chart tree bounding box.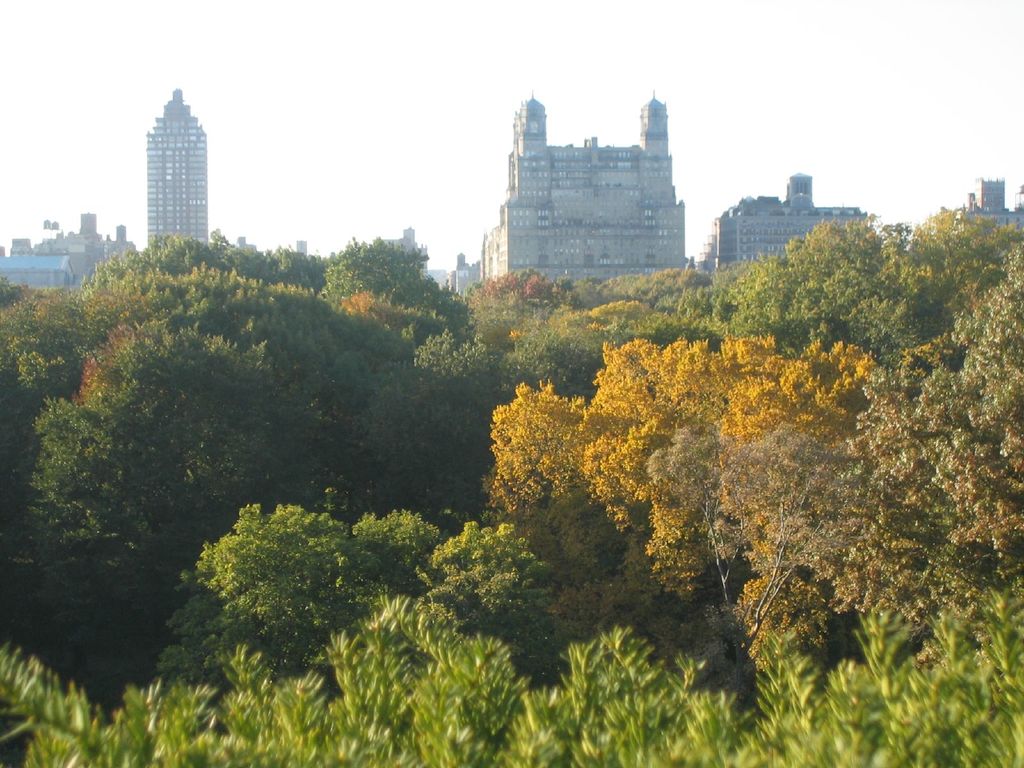
Charted: 317,499,435,680.
